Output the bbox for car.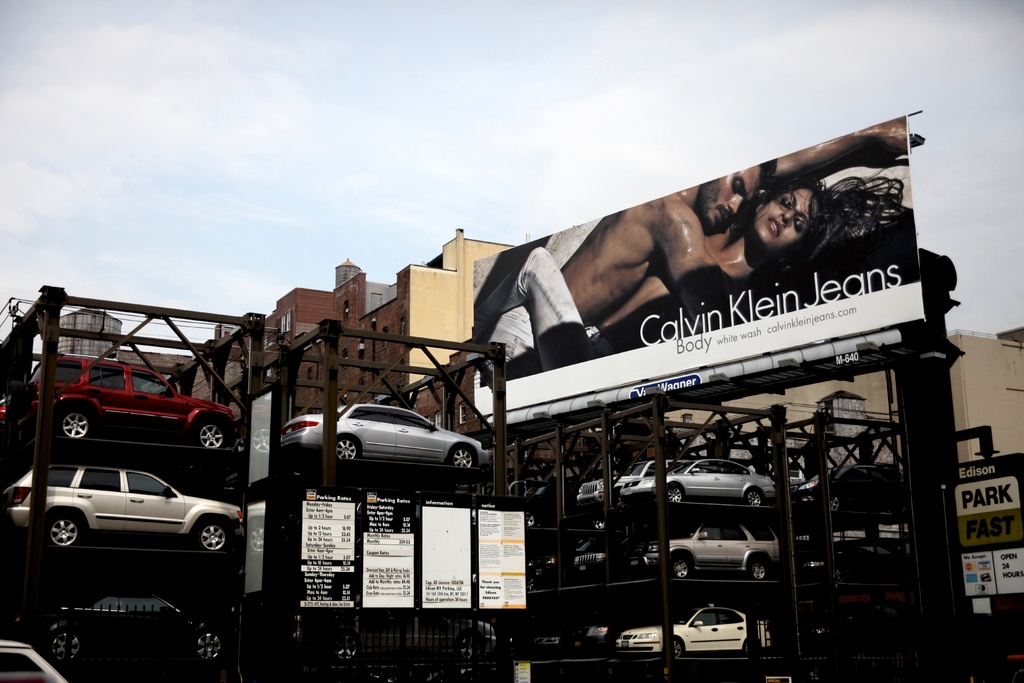
x1=0, y1=461, x2=246, y2=557.
